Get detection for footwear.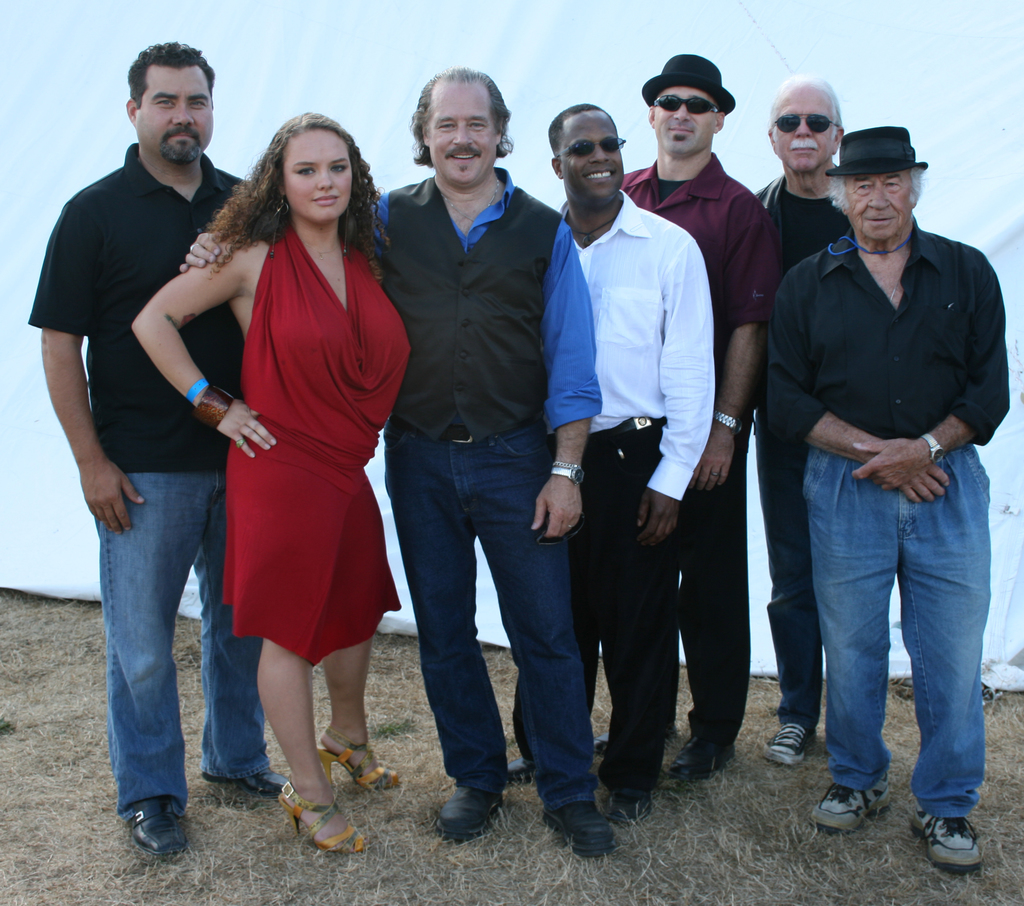
Detection: (left=767, top=723, right=819, bottom=766).
